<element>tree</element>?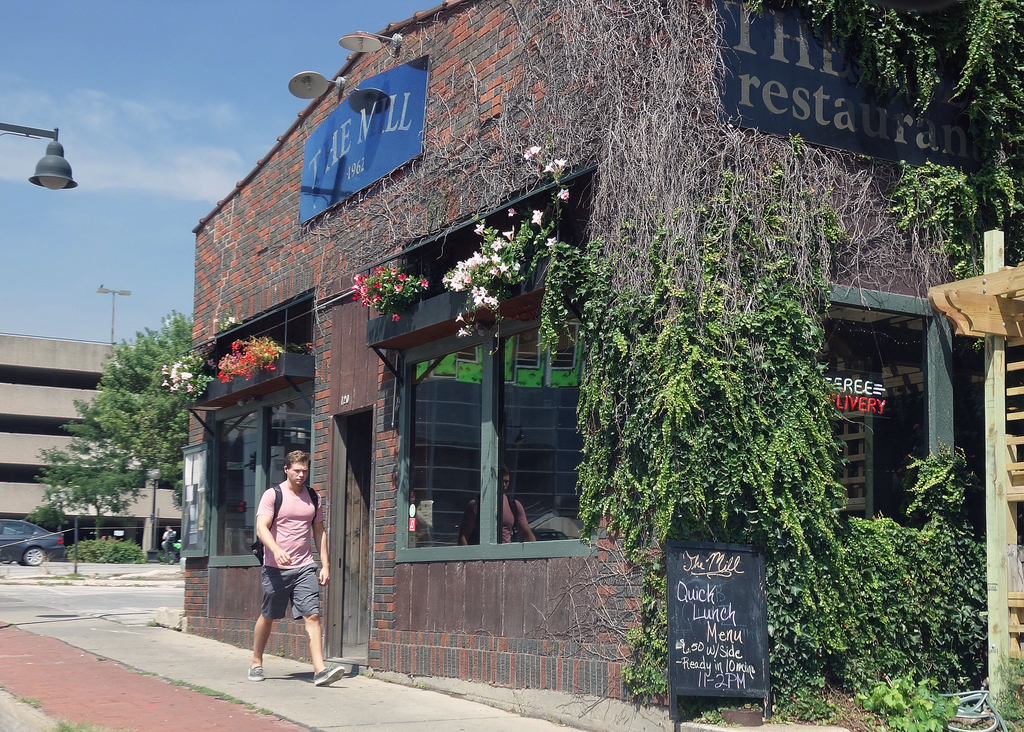
38/400/147/549
